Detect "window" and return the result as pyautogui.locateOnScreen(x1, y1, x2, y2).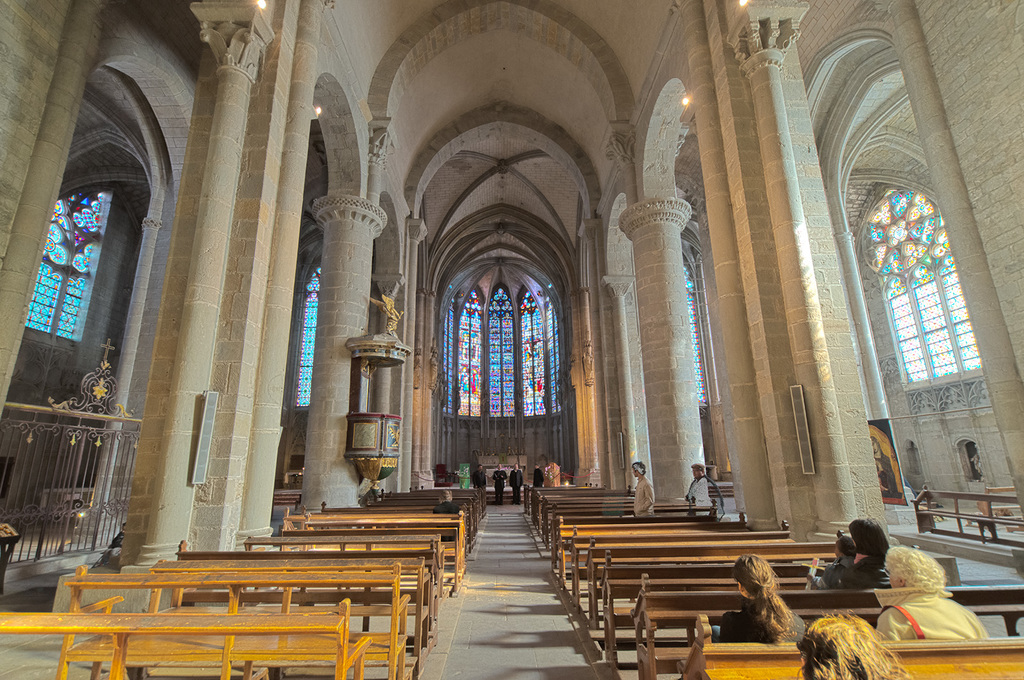
pyautogui.locateOnScreen(684, 250, 710, 406).
